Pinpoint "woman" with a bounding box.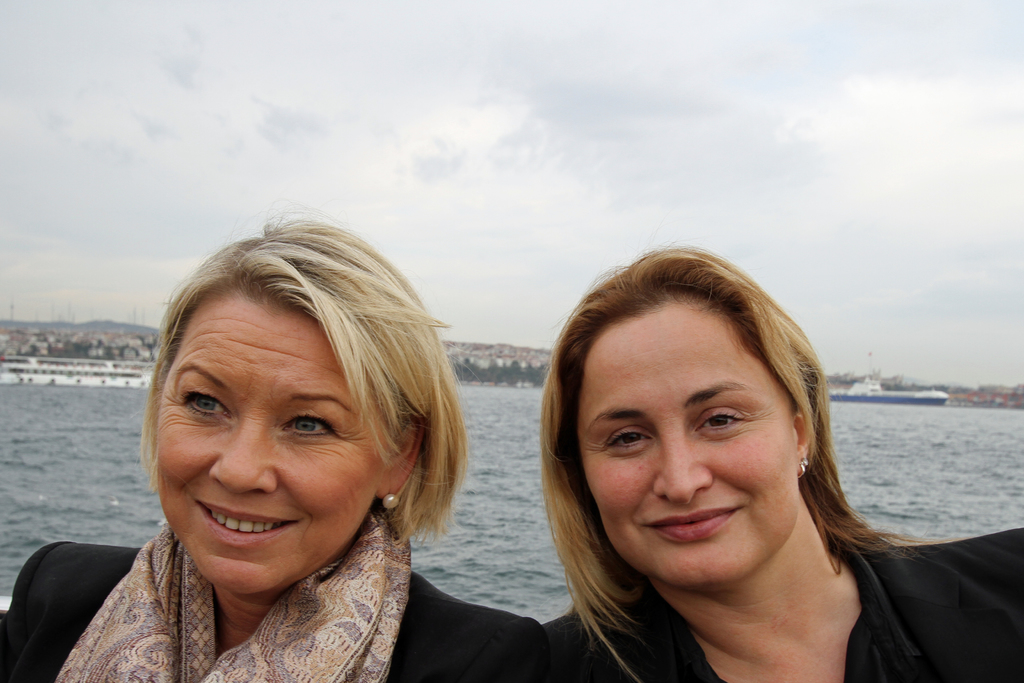
box=[0, 210, 552, 682].
